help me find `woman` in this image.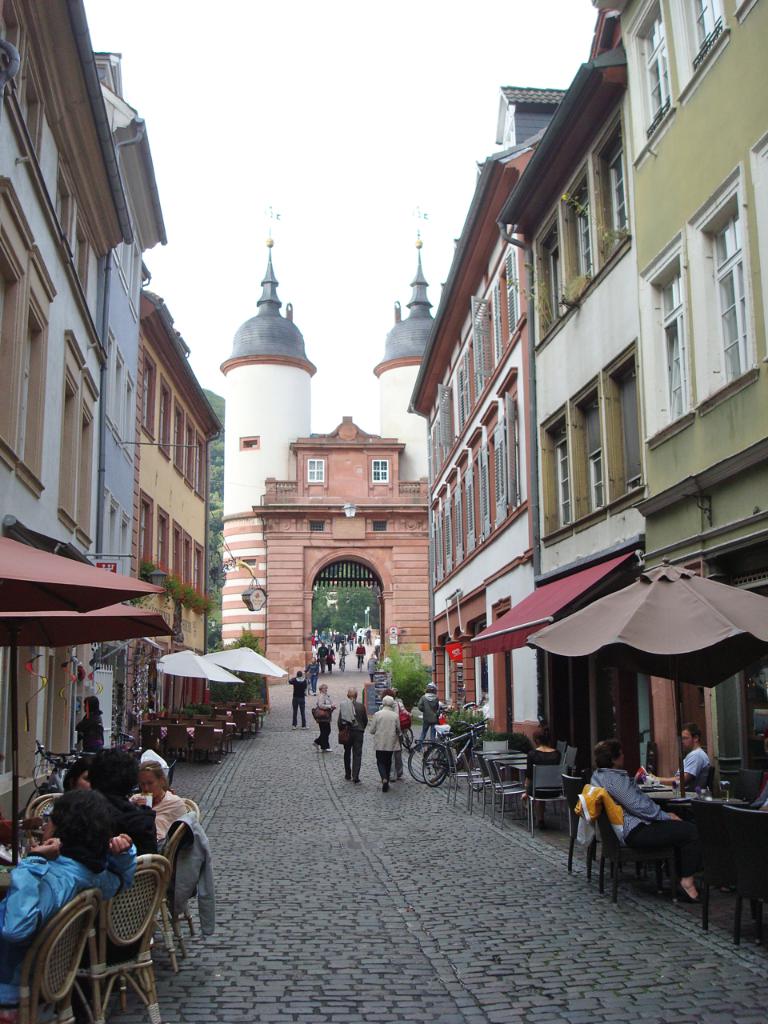
Found it: 46,751,156,857.
